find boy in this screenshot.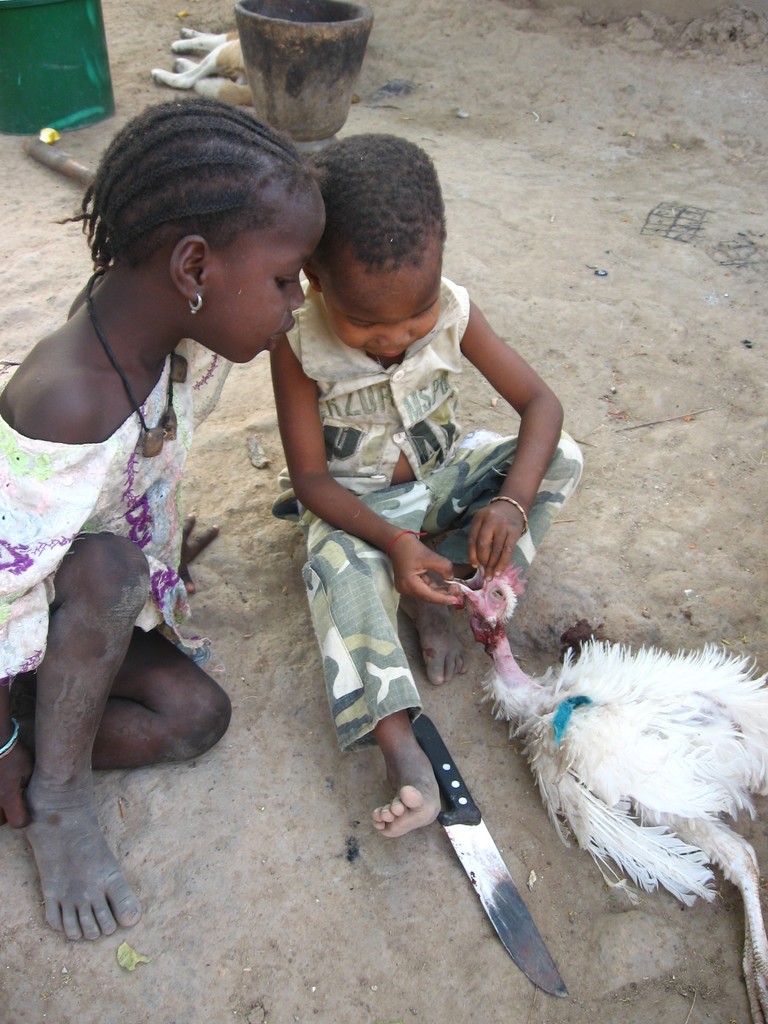
The bounding box for boy is [266,134,582,841].
